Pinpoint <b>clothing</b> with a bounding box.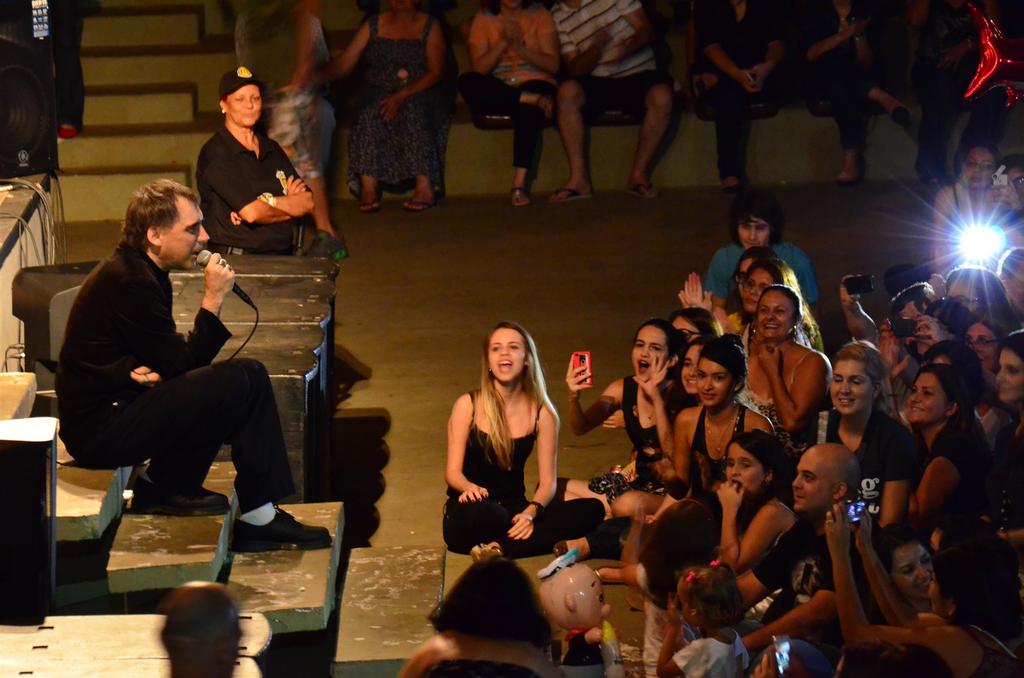
region(751, 497, 822, 593).
